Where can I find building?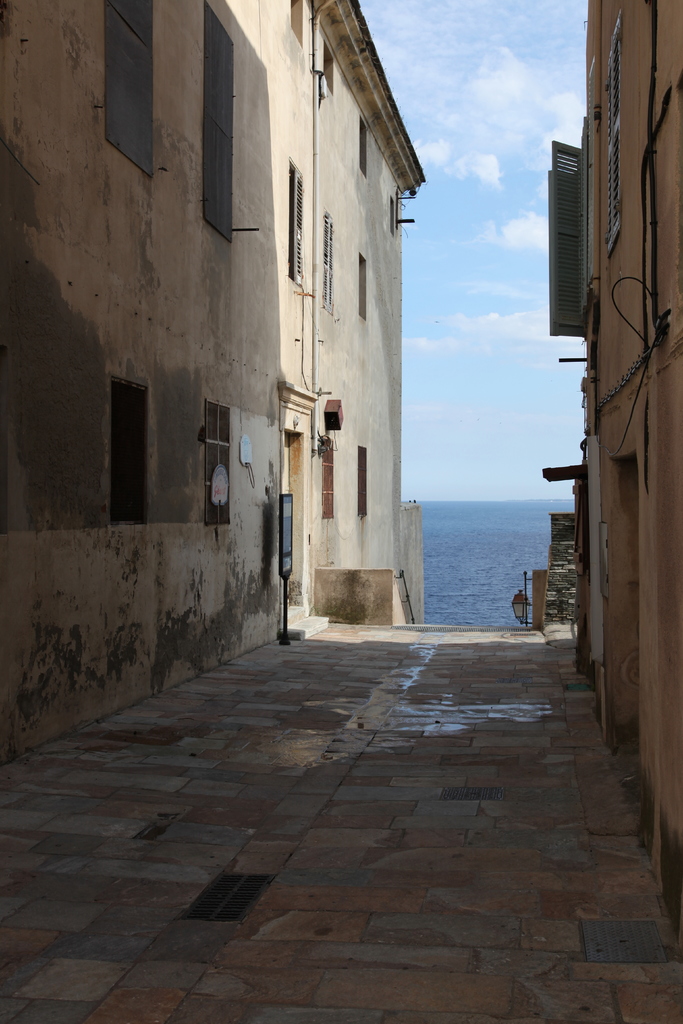
You can find it at l=0, t=0, r=424, b=769.
